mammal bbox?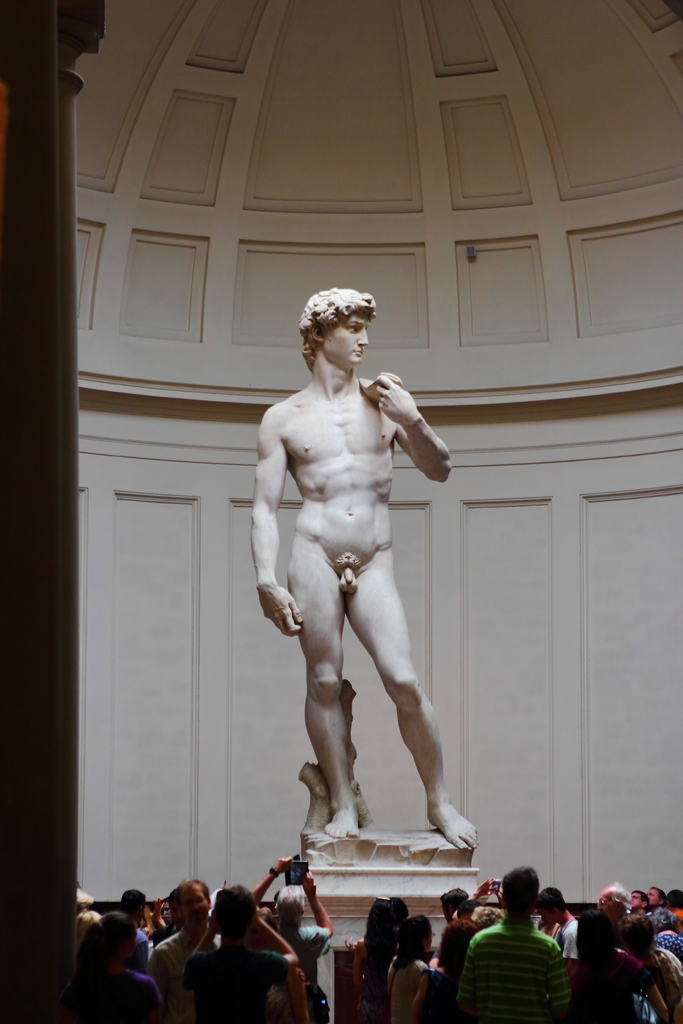
<bbox>235, 273, 484, 893</bbox>
